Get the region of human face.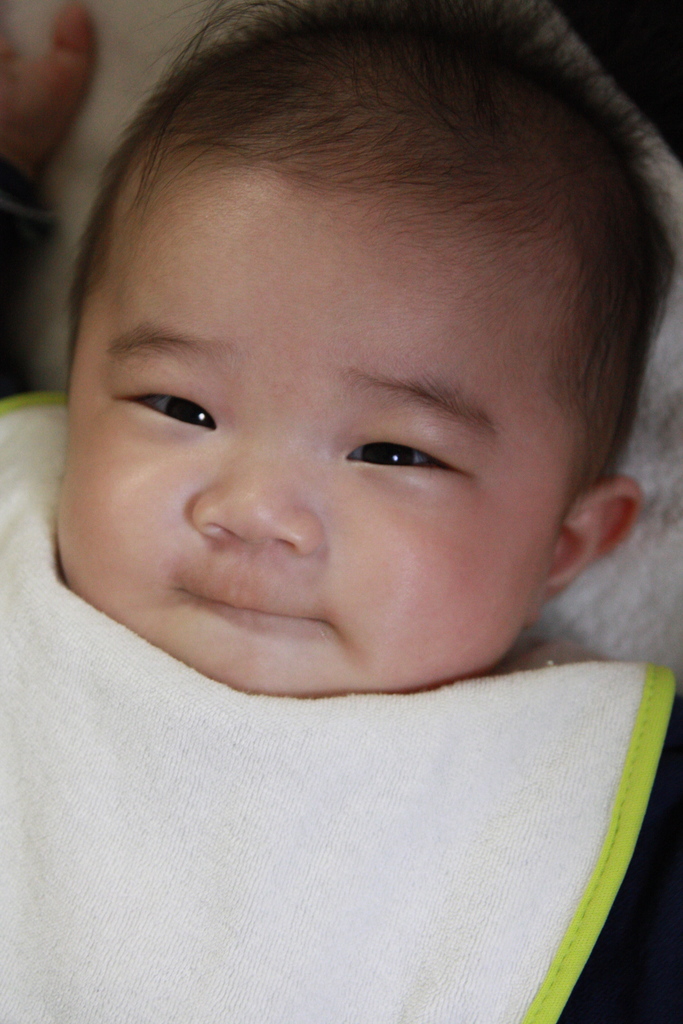
[48, 109, 568, 704].
